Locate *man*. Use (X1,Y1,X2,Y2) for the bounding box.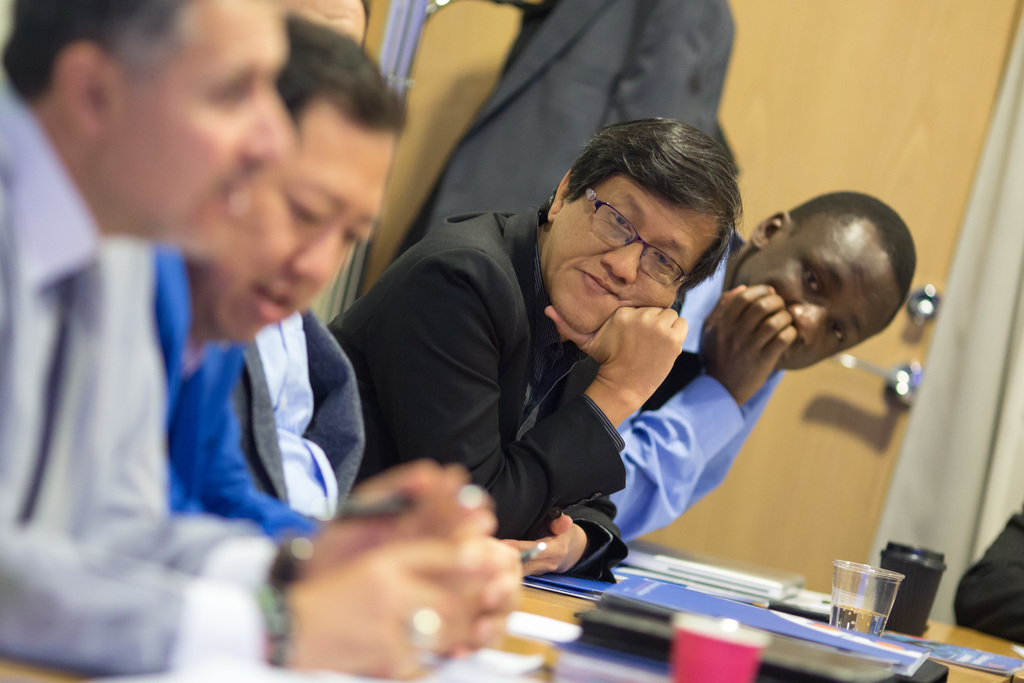
(602,185,918,536).
